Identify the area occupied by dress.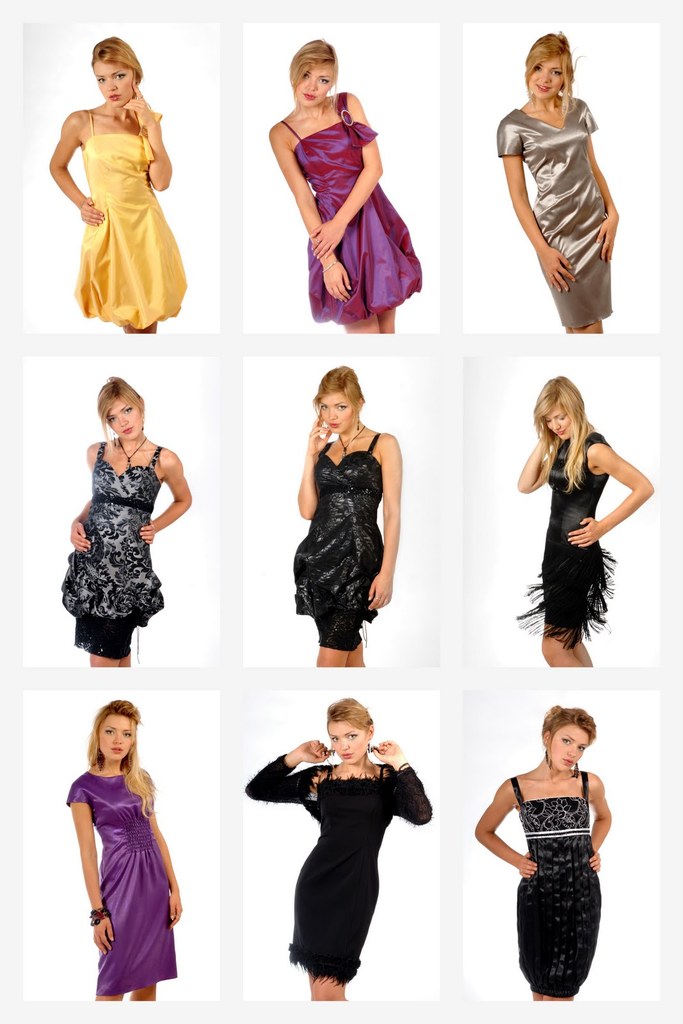
Area: 516:435:617:652.
